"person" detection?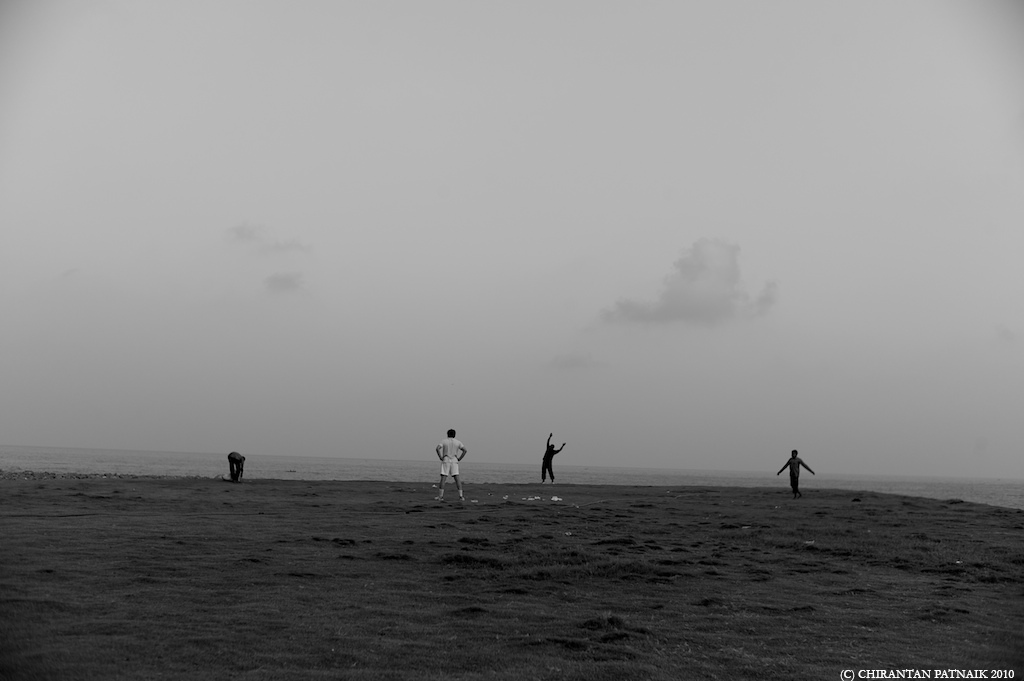
[222, 448, 248, 482]
